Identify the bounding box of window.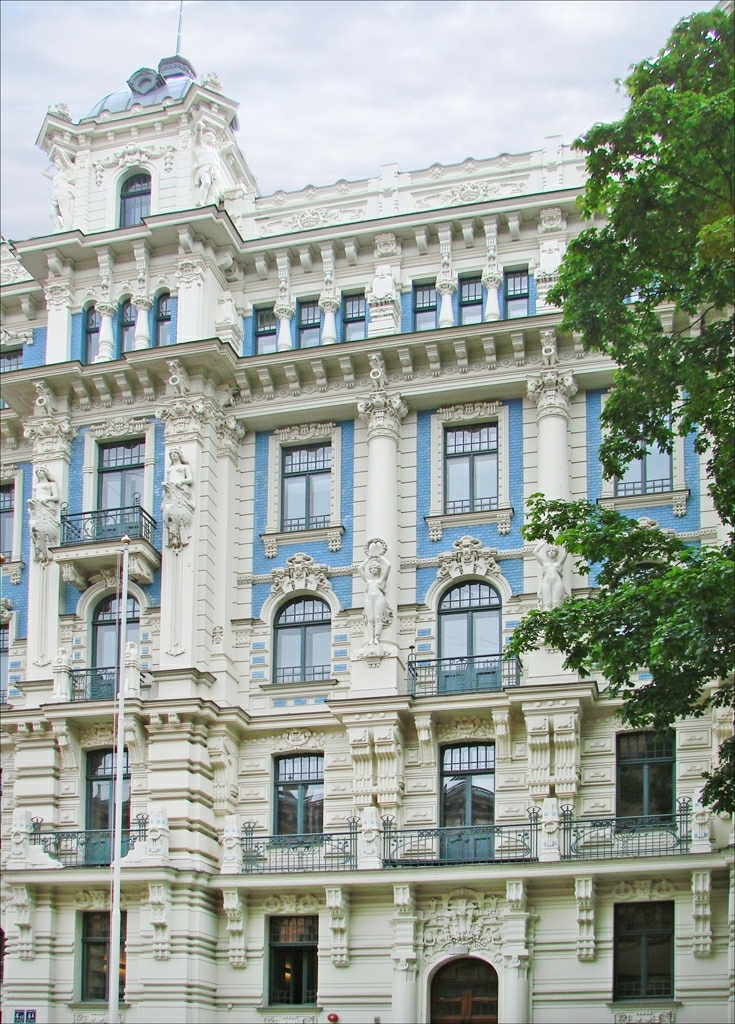
(433,413,501,521).
